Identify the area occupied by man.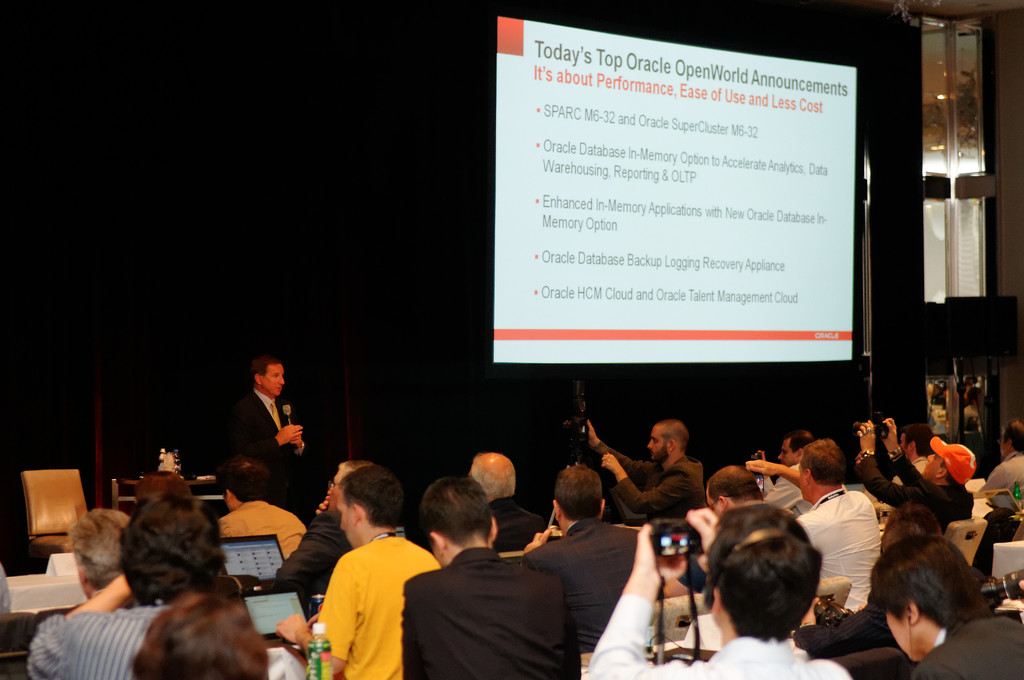
Area: {"left": 528, "top": 464, "right": 653, "bottom": 647}.
